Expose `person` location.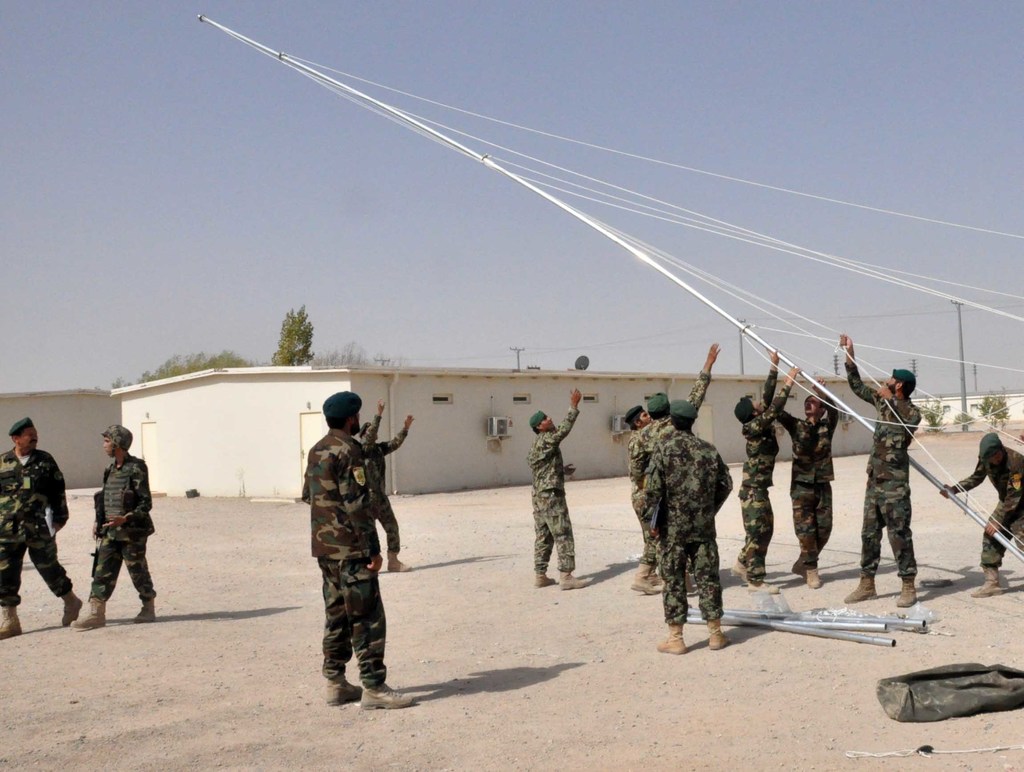
Exposed at crop(739, 349, 802, 596).
